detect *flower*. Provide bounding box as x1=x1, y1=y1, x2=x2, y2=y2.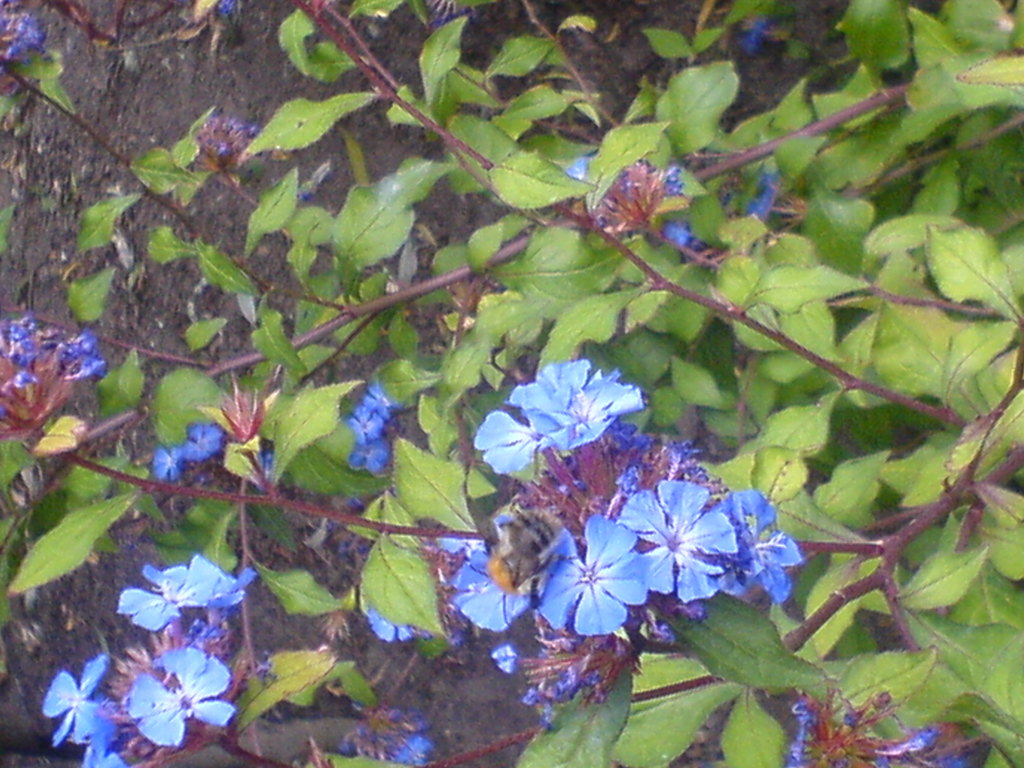
x1=112, y1=559, x2=223, y2=634.
